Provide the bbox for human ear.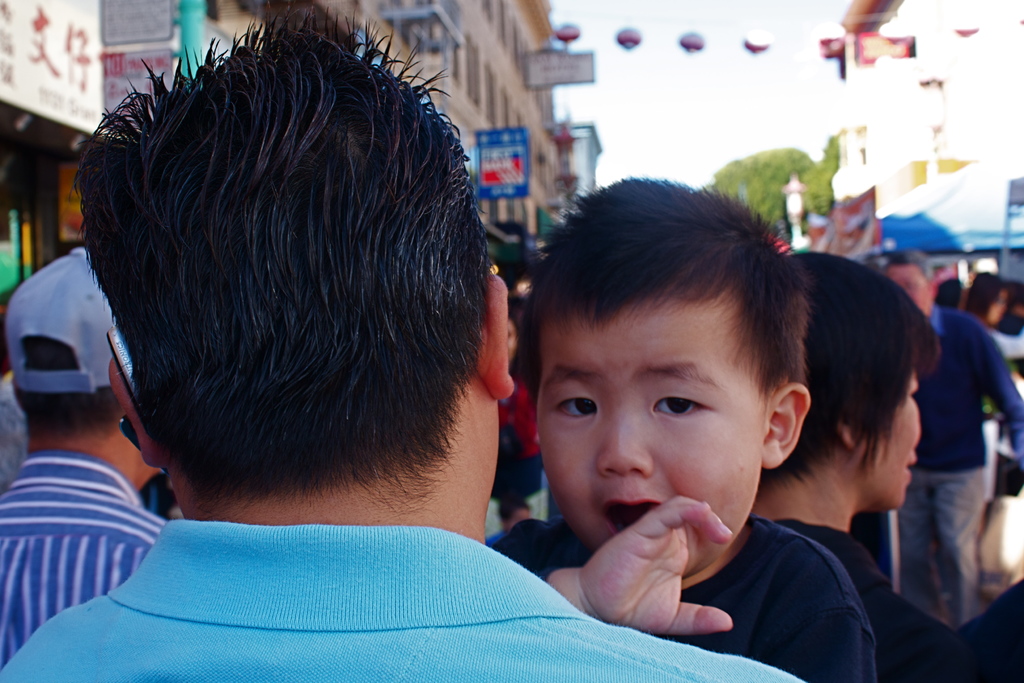
locate(475, 268, 514, 405).
